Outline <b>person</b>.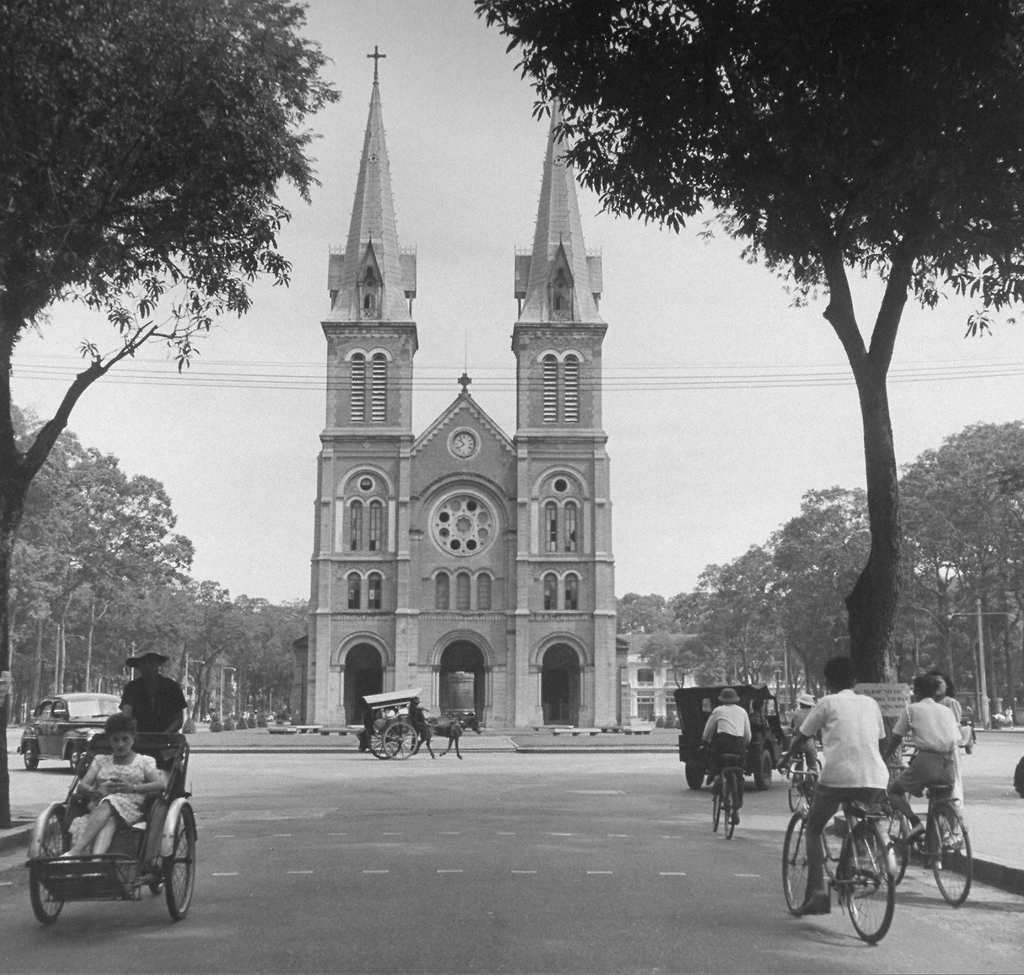
Outline: crop(772, 654, 888, 914).
